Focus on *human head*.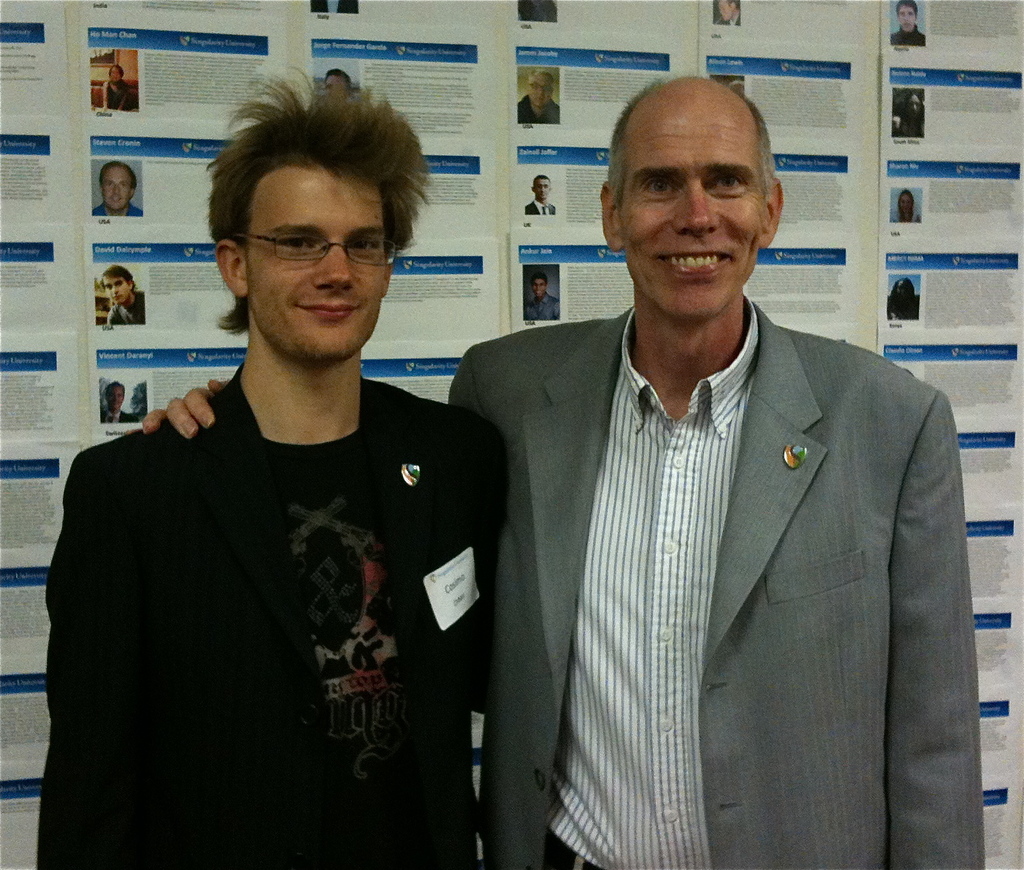
Focused at {"x1": 103, "y1": 383, "x2": 125, "y2": 411}.
